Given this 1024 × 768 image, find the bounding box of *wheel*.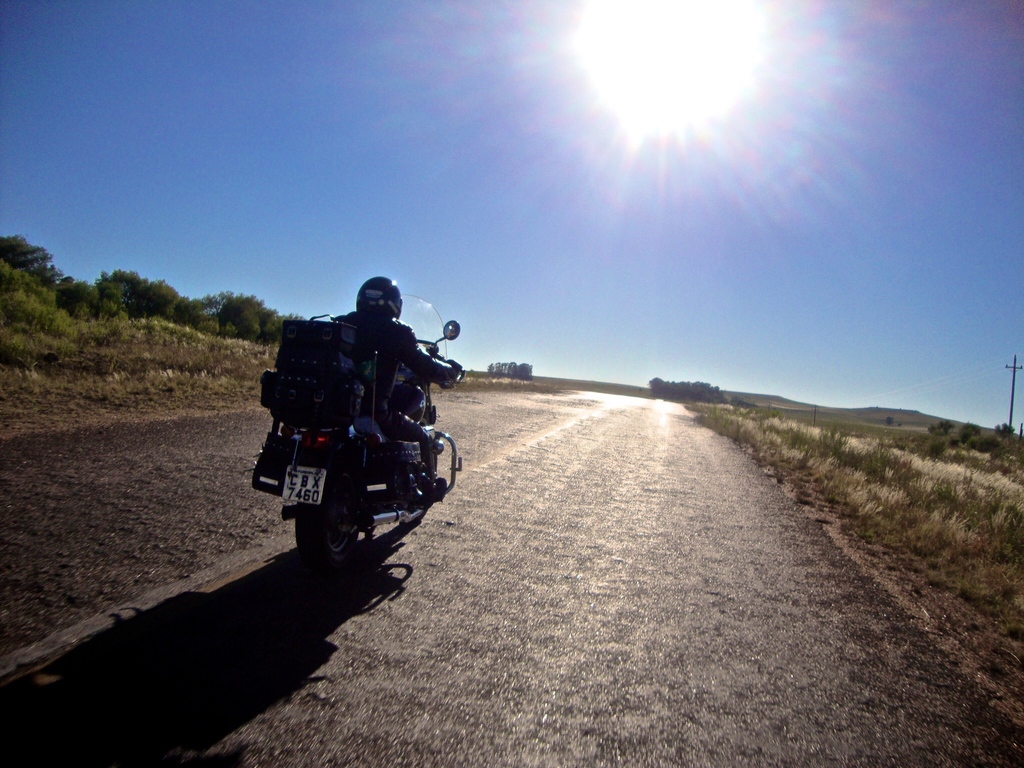
(285,499,373,579).
